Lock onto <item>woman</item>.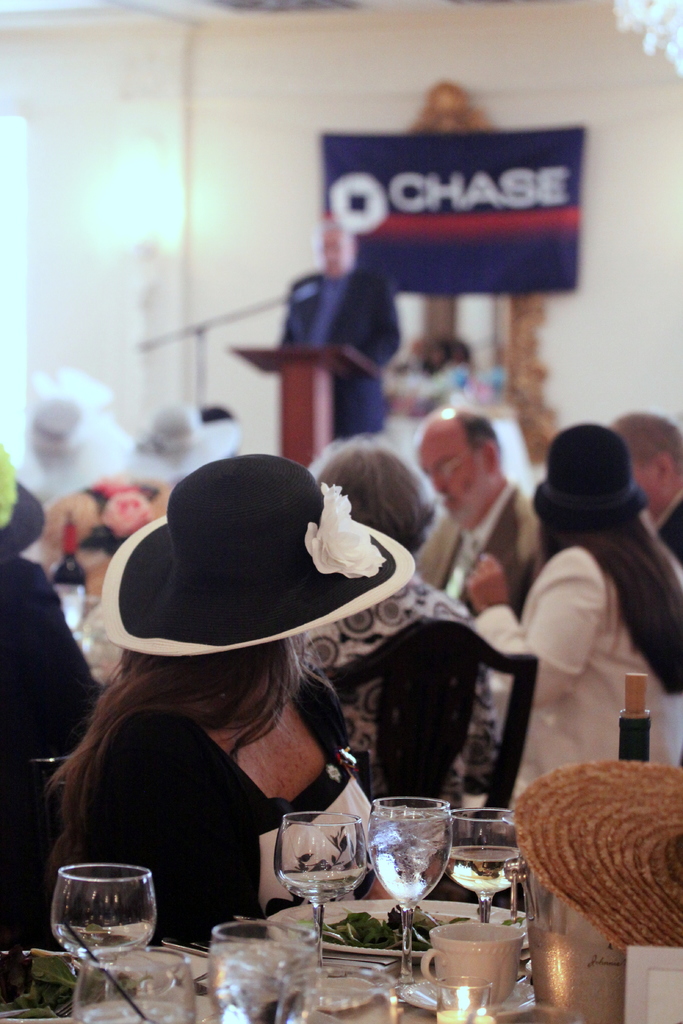
Locked: l=472, t=424, r=682, b=816.
